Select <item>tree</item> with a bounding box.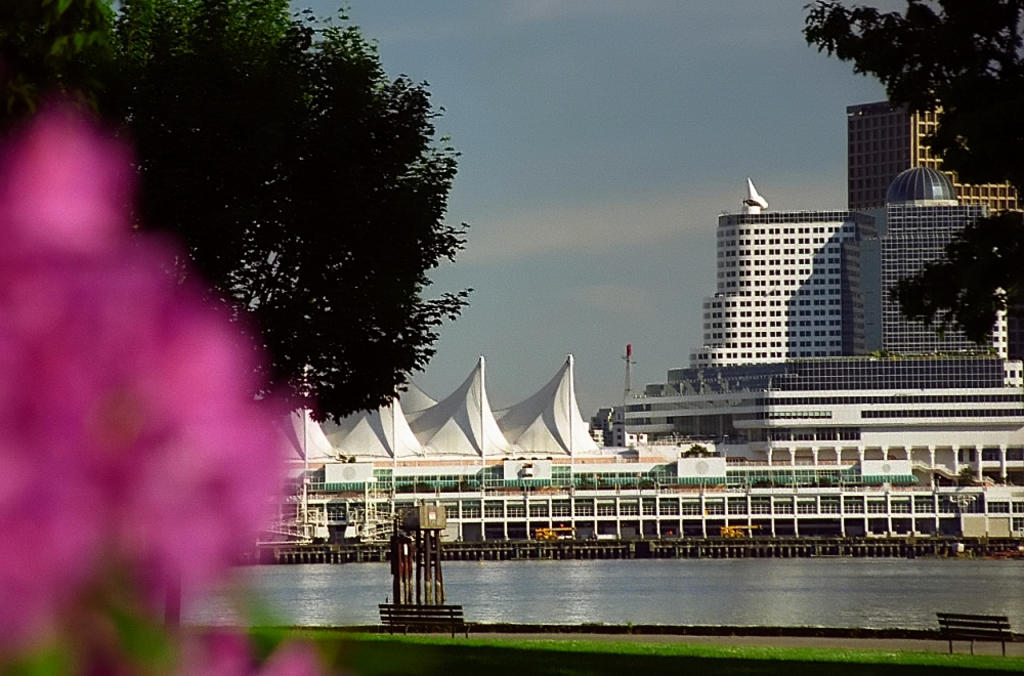
crop(0, 0, 478, 433).
